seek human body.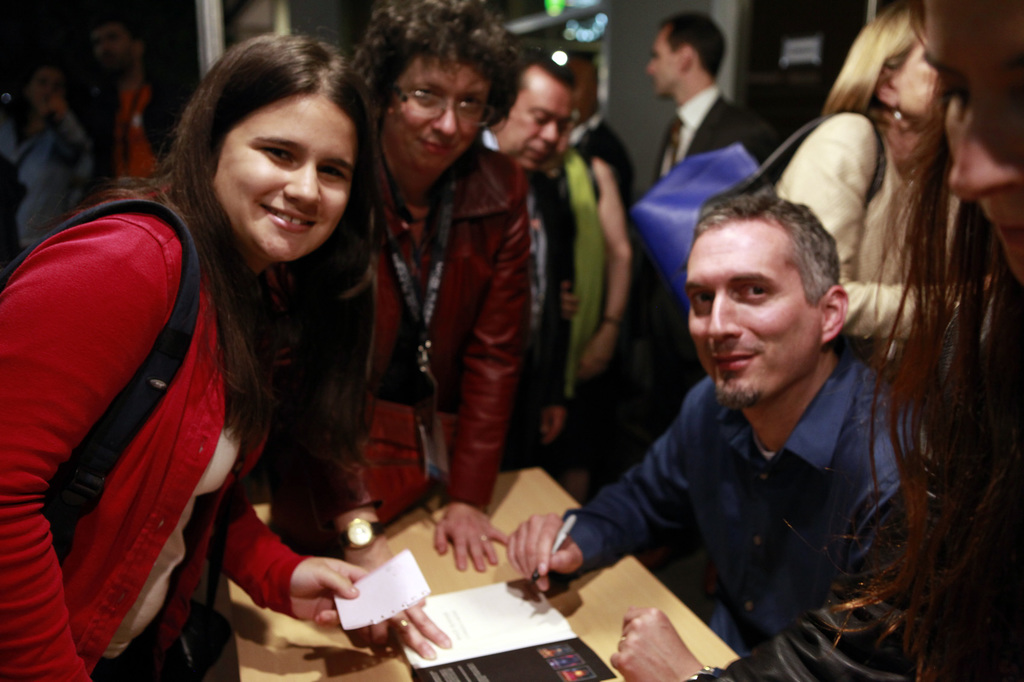
<box>5,107,92,248</box>.
